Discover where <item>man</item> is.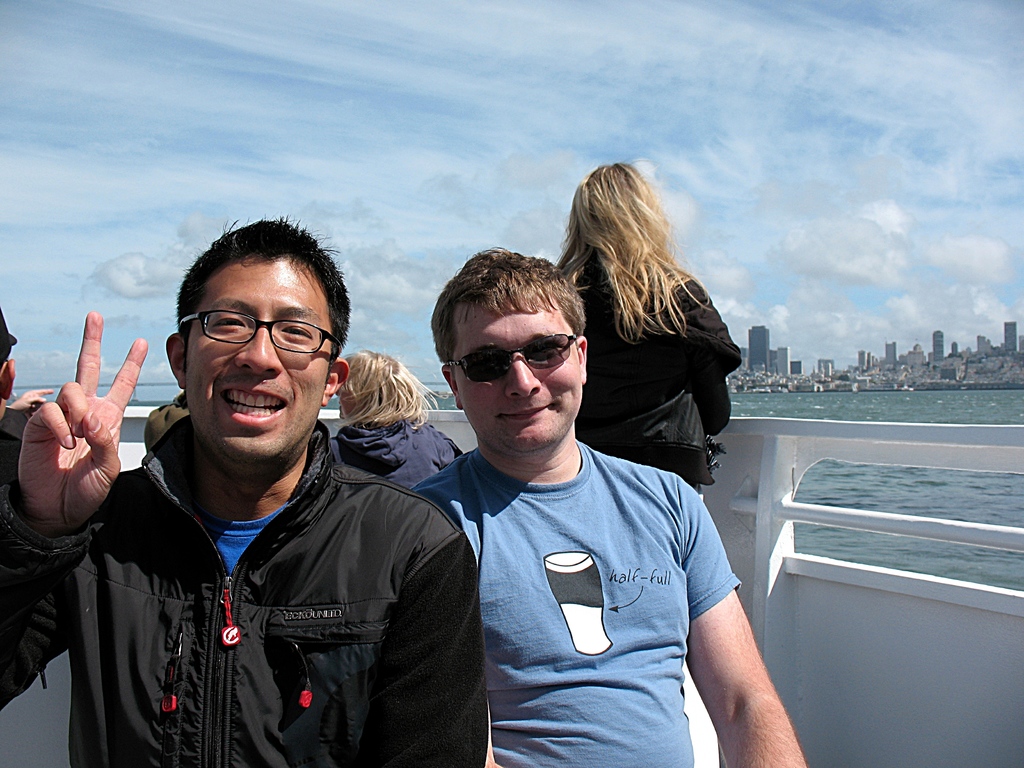
Discovered at 0:317:54:492.
